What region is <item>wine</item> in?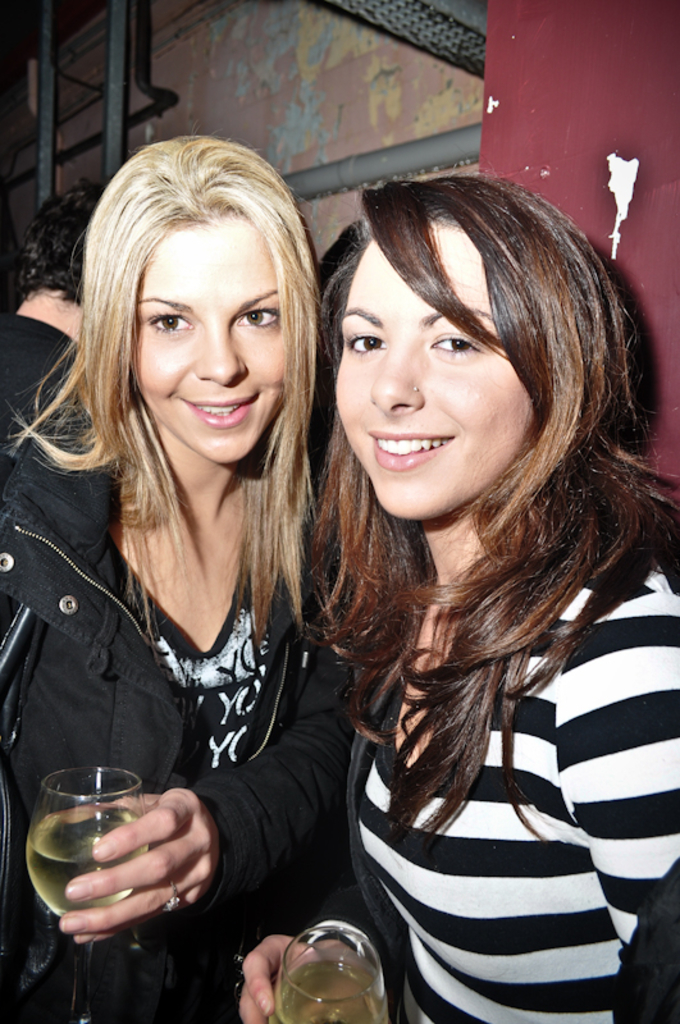
[x1=268, y1=965, x2=387, y2=1021].
